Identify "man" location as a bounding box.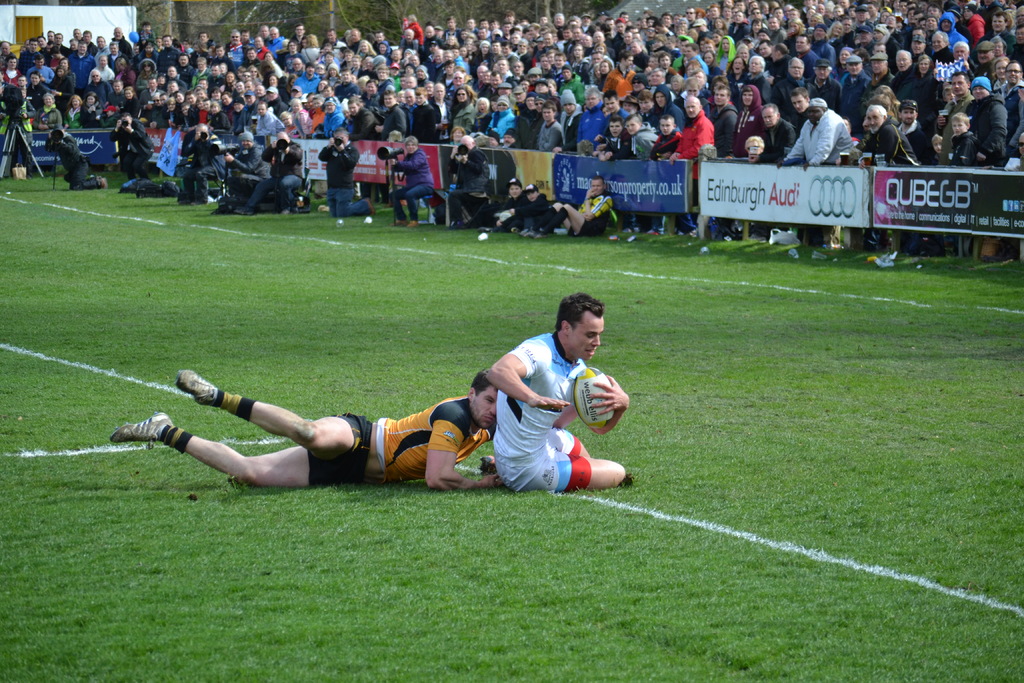
select_region(837, 56, 872, 128).
